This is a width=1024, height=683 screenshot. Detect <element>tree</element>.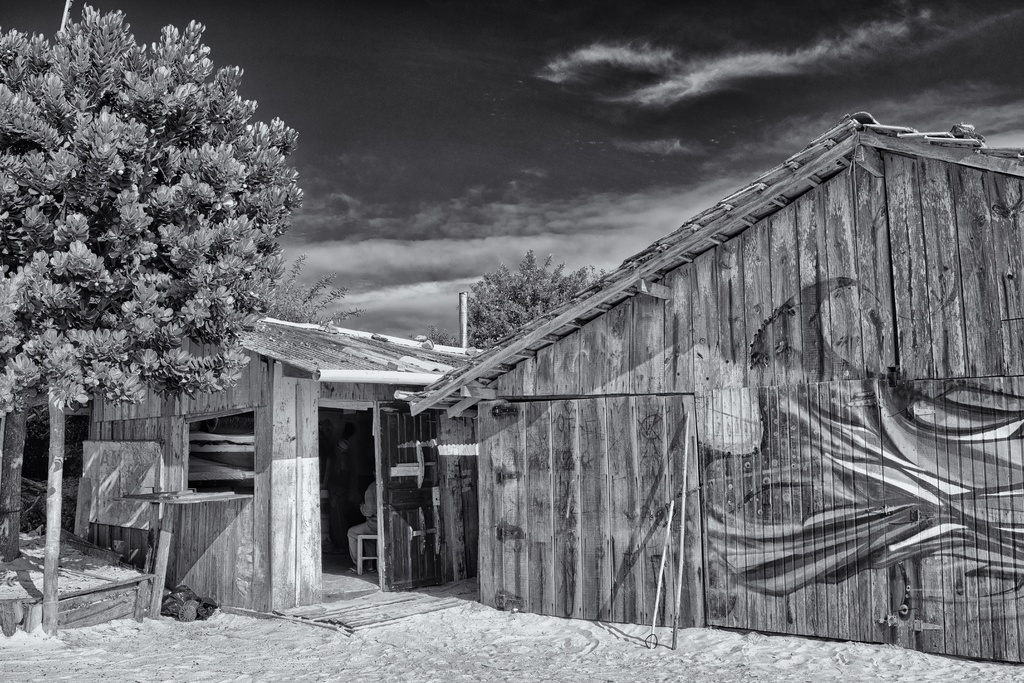
BBox(0, 21, 305, 511).
